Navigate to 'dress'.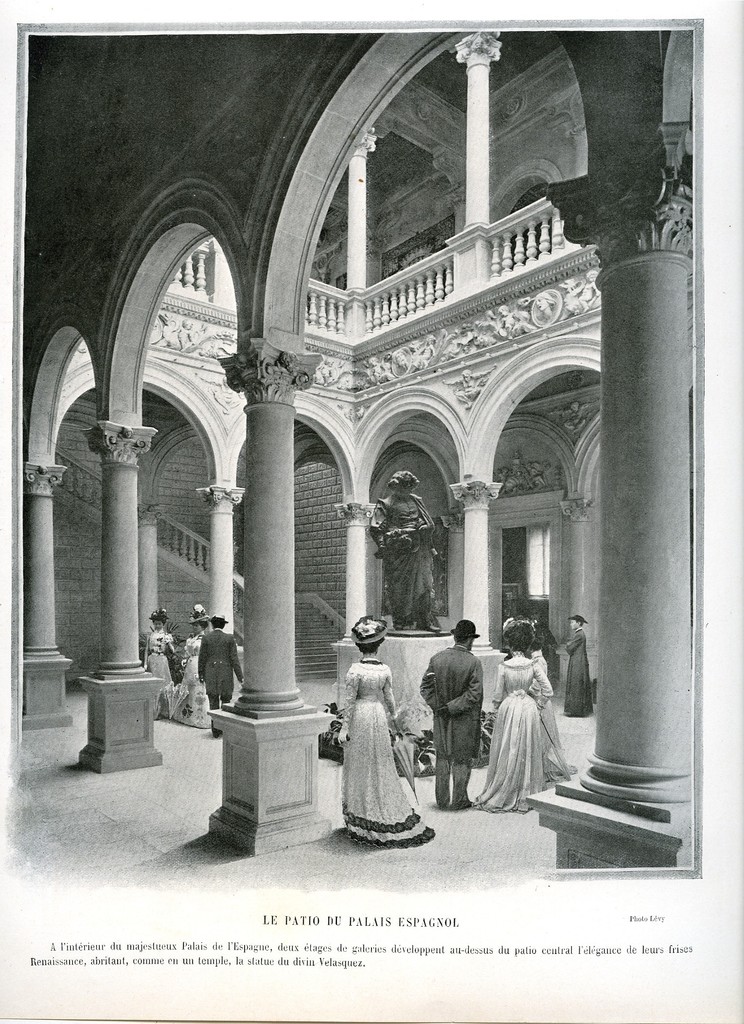
Navigation target: BBox(474, 655, 551, 809).
